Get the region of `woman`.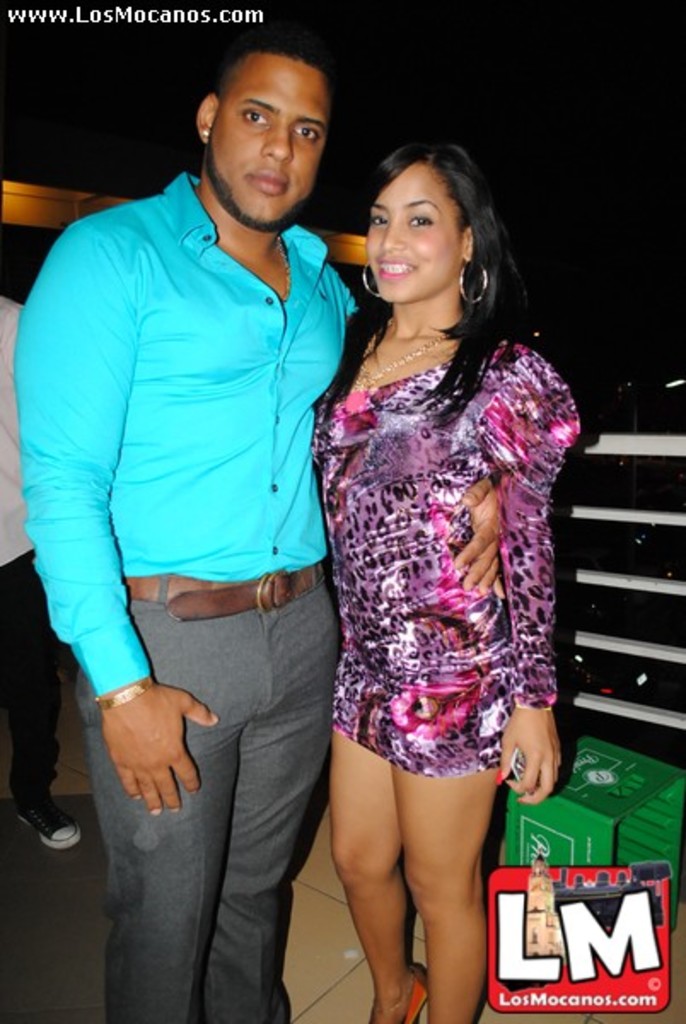
pyautogui.locateOnScreen(295, 126, 572, 1022).
